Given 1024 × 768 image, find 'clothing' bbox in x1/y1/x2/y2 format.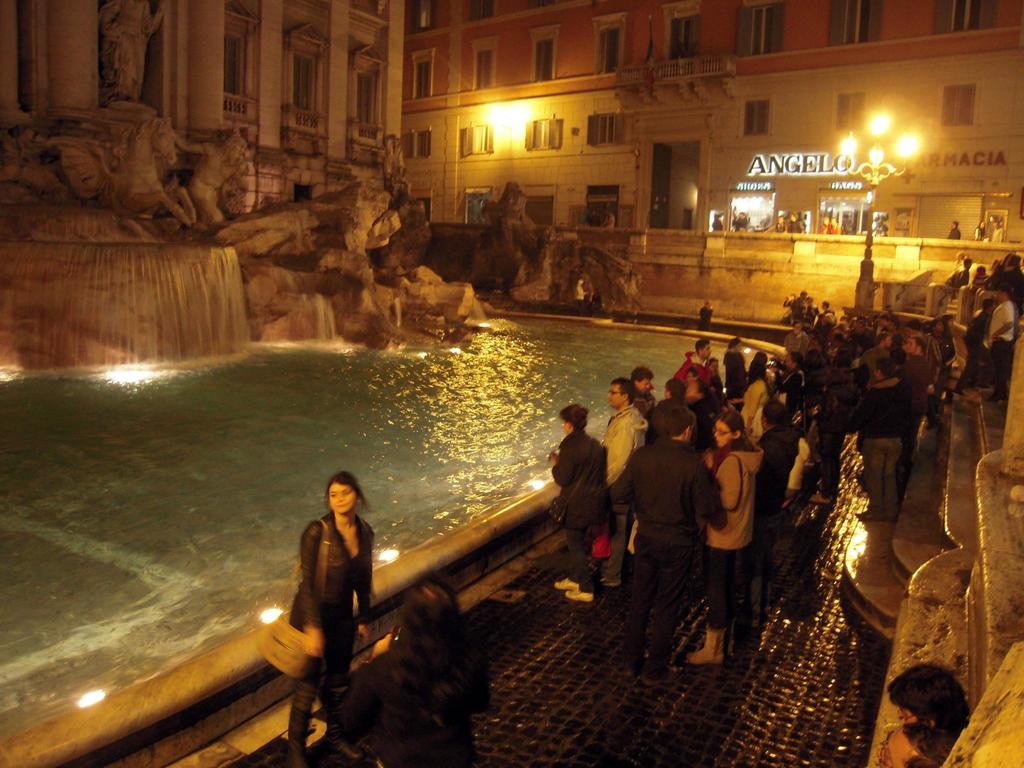
673/357/720/394.
